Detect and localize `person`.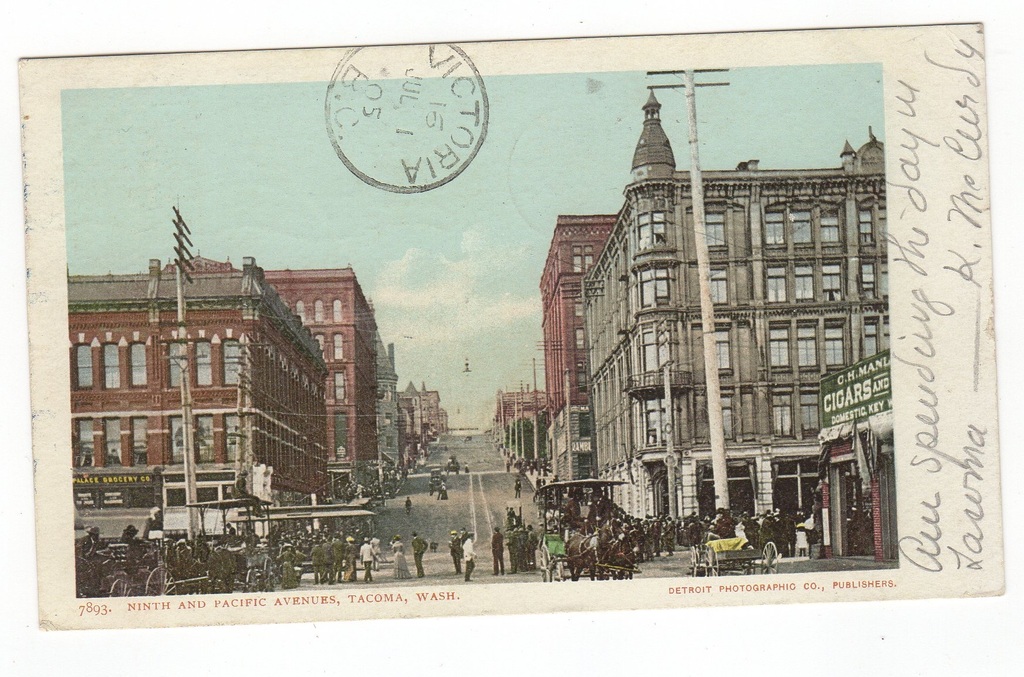
Localized at (447, 527, 463, 580).
